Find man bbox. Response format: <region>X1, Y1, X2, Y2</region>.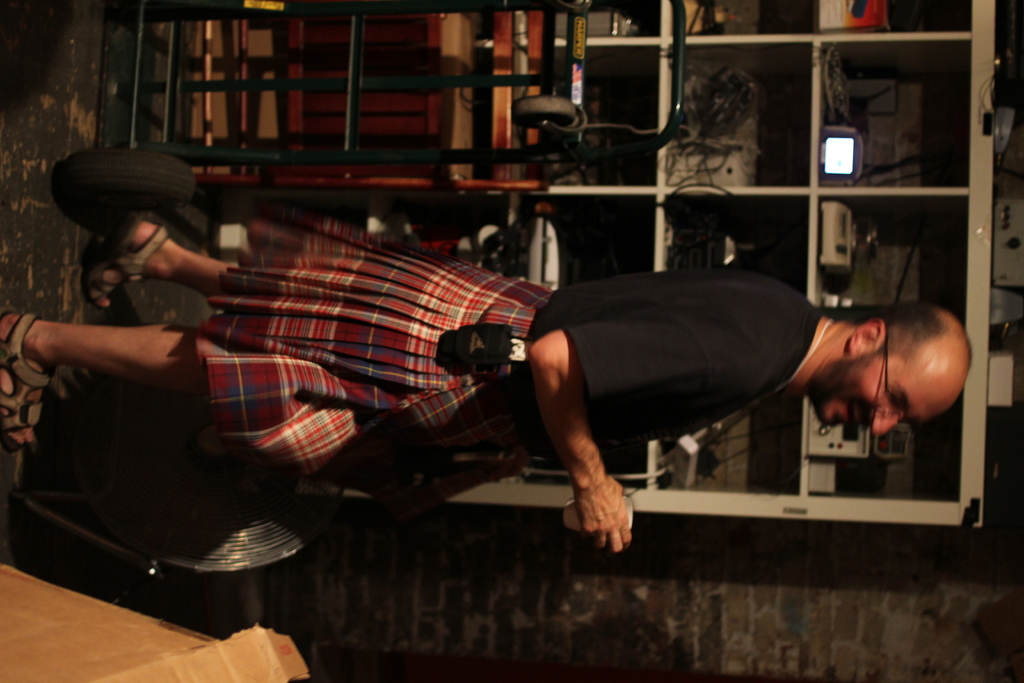
<region>0, 188, 972, 553</region>.
